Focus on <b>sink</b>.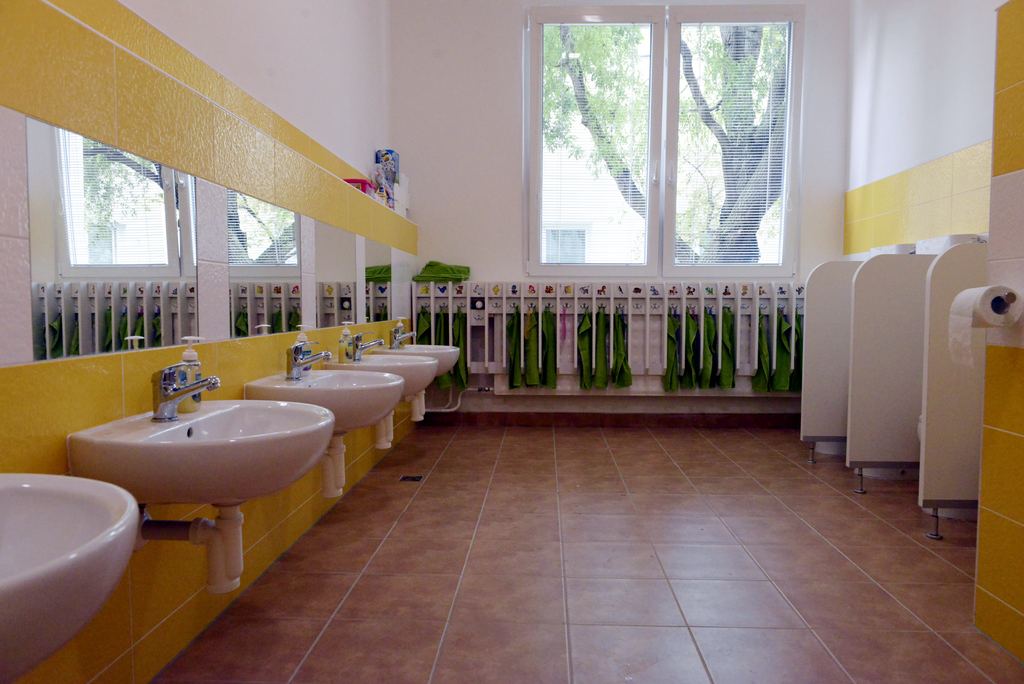
Focused at box(66, 359, 336, 507).
